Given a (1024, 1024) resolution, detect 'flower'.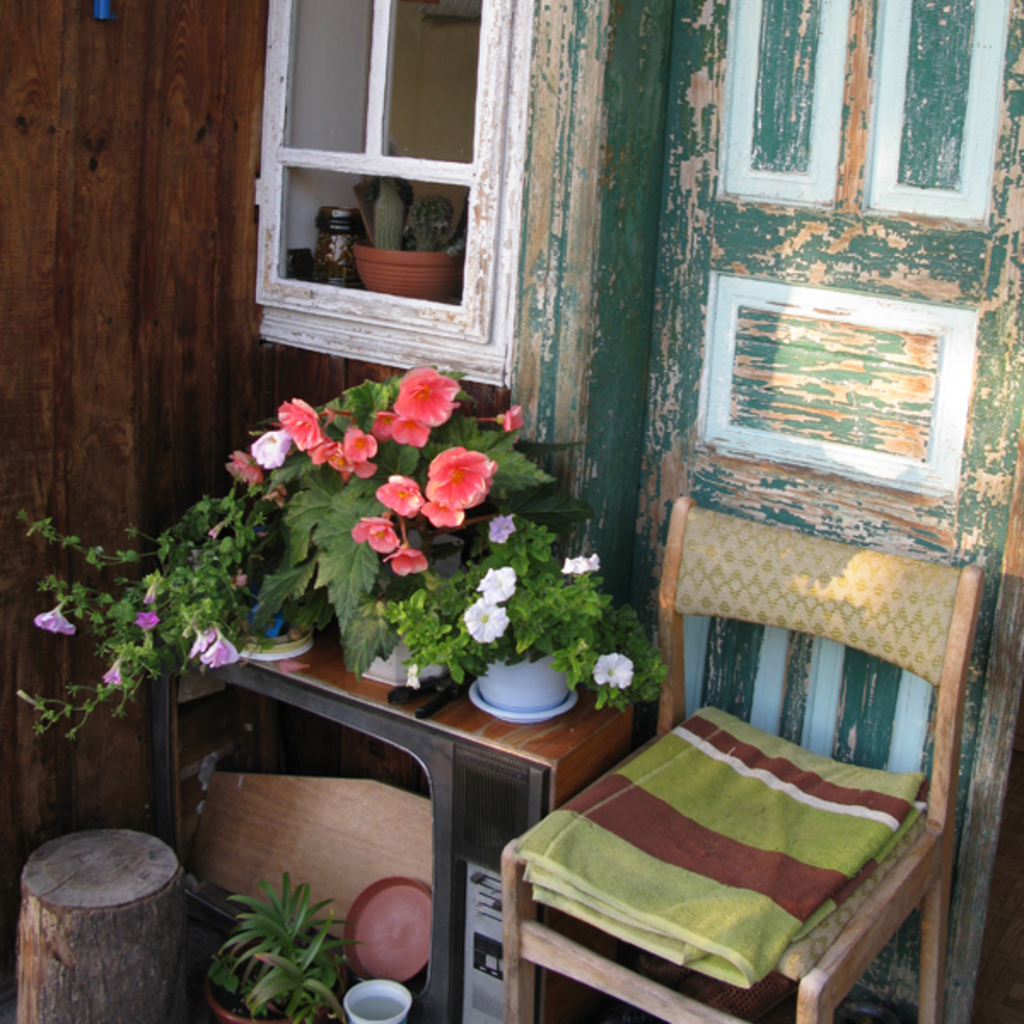
423 444 503 514.
